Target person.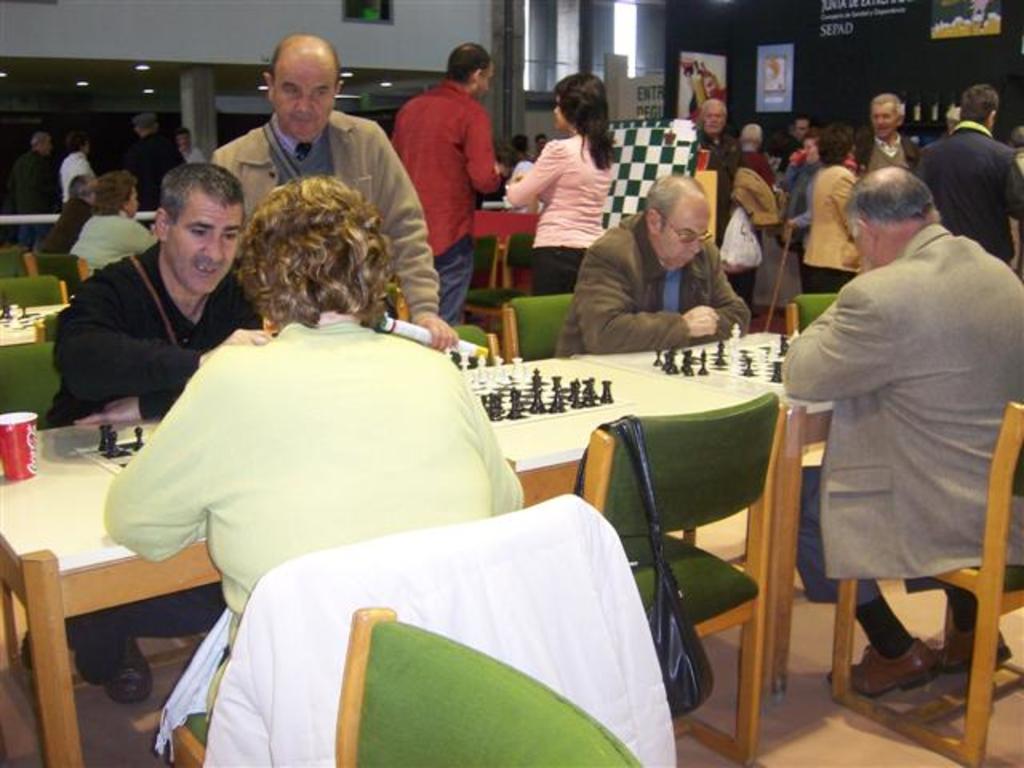
Target region: [left=210, top=37, right=459, bottom=344].
